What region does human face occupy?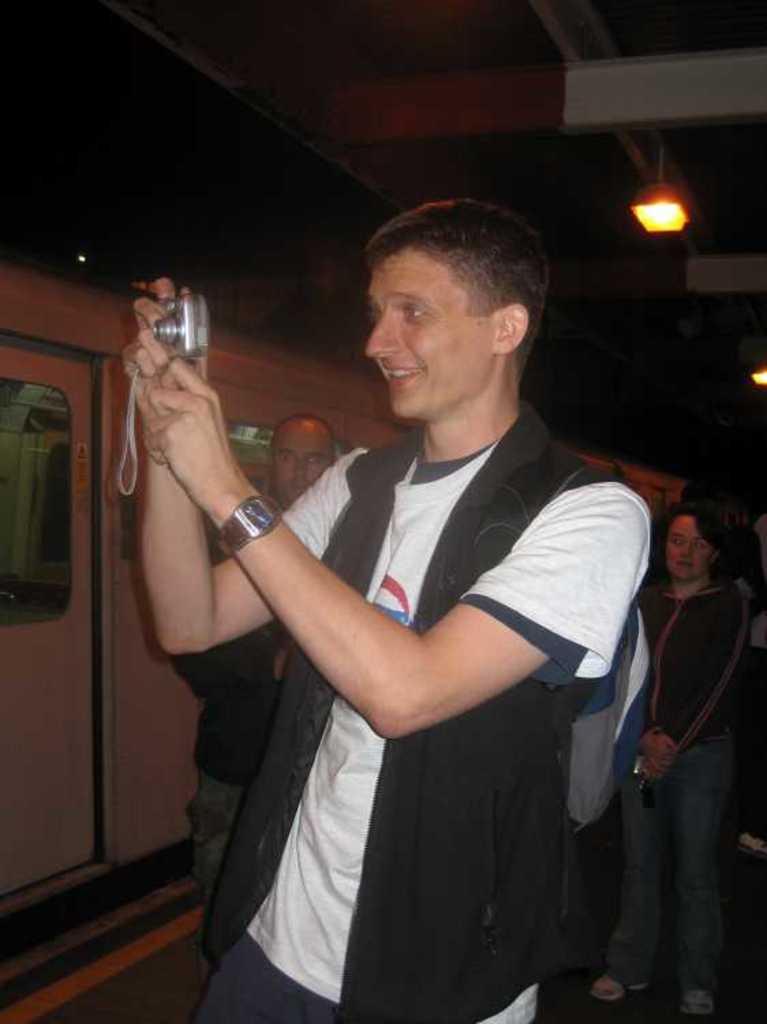
(x1=663, y1=515, x2=710, y2=576).
